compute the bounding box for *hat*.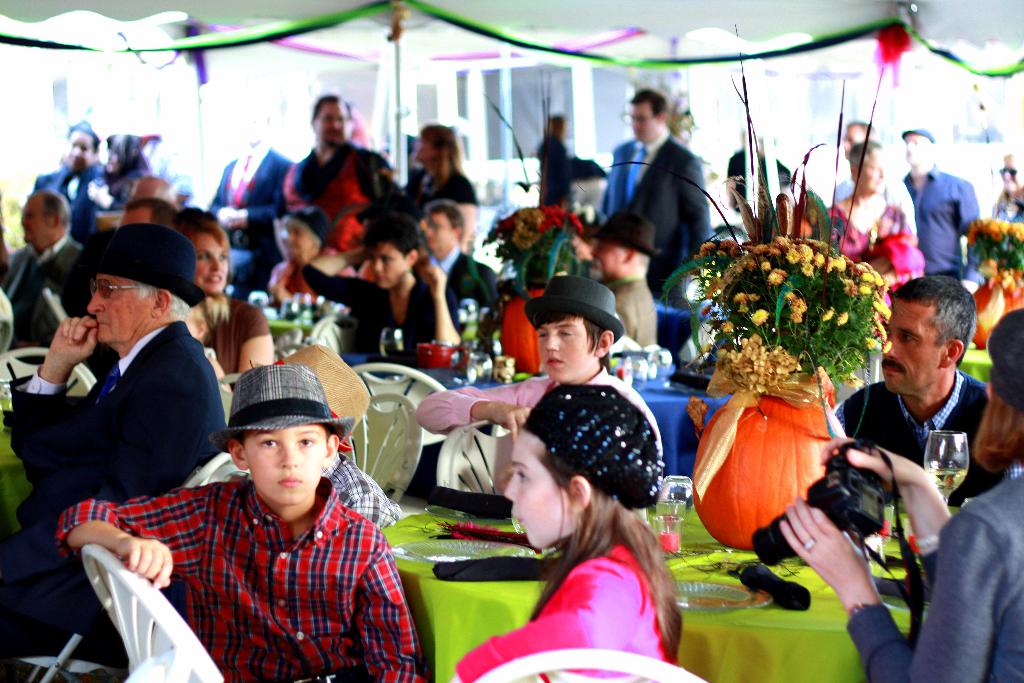
locate(525, 274, 626, 350).
